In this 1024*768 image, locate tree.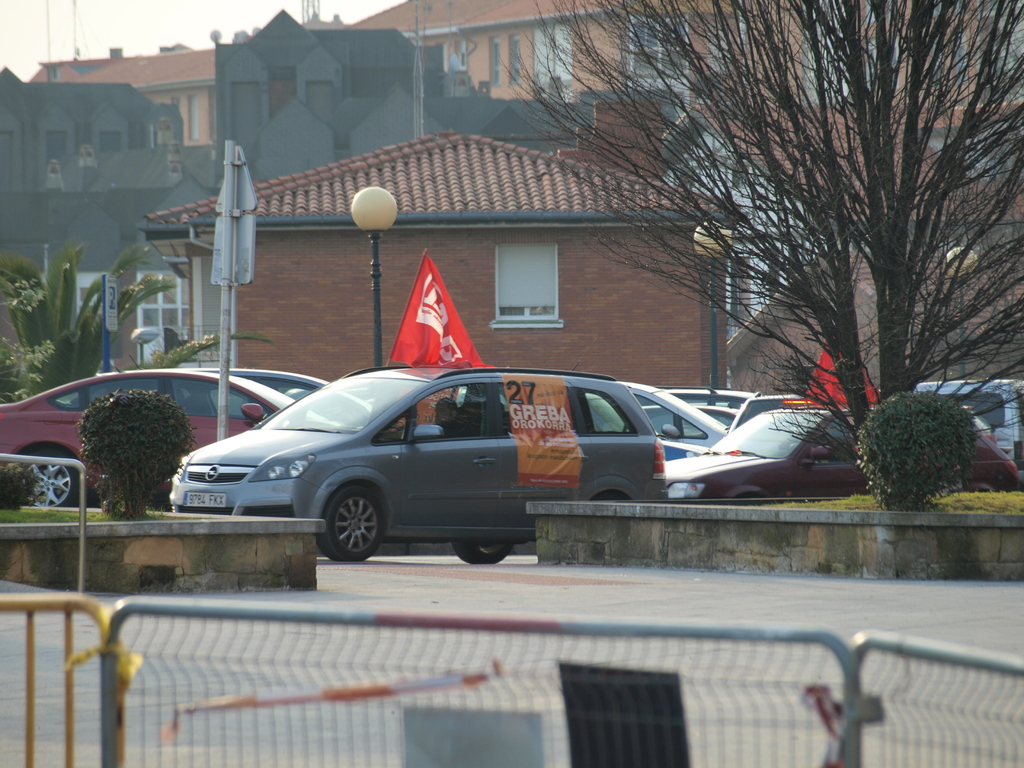
Bounding box: {"left": 585, "top": 36, "right": 995, "bottom": 458}.
